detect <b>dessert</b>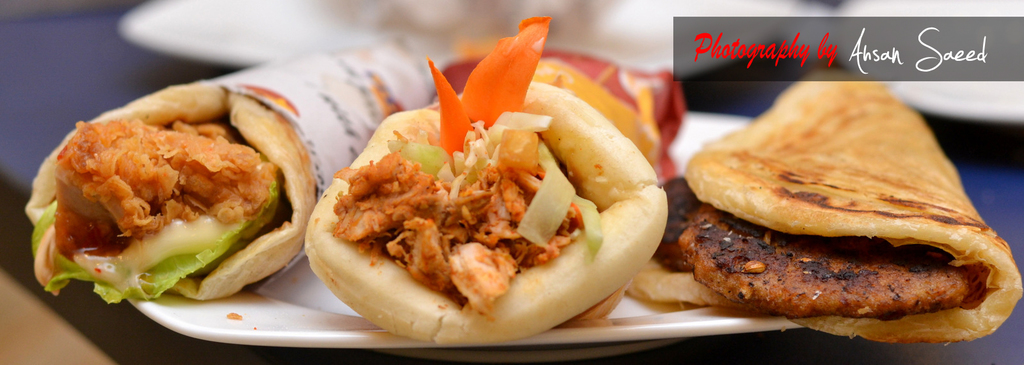
bbox=(647, 86, 998, 337)
